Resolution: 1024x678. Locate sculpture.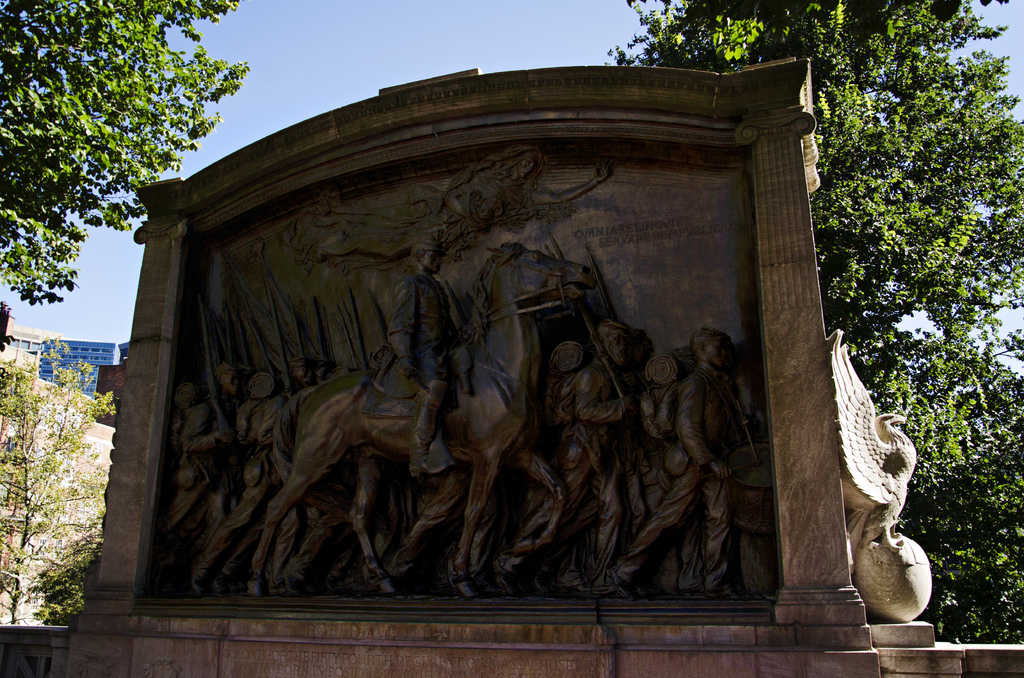
detection(187, 366, 296, 602).
